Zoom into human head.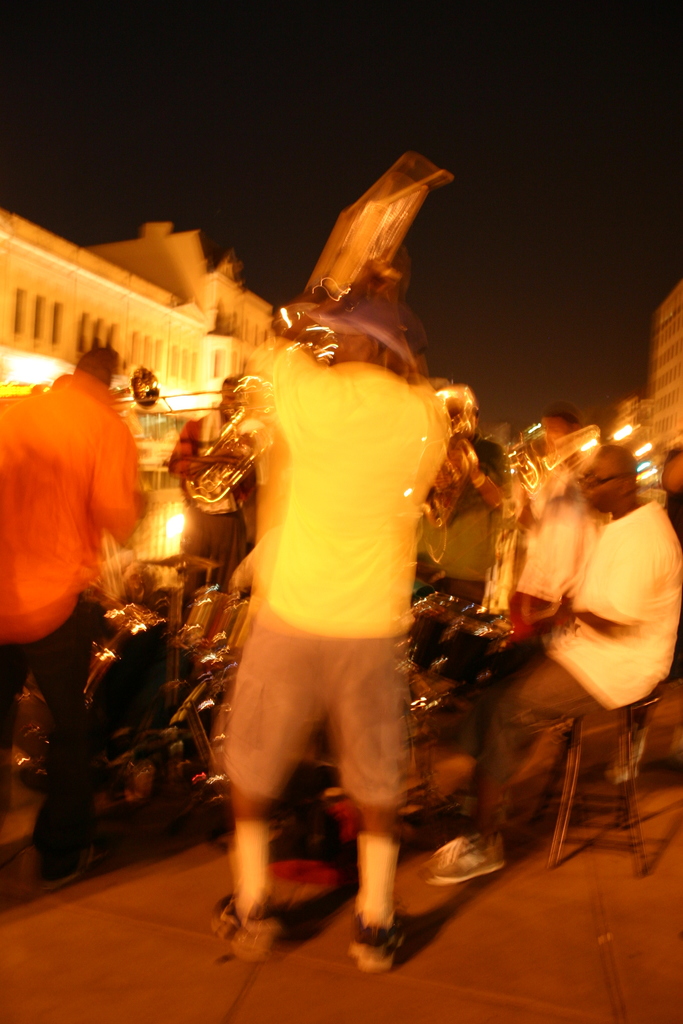
Zoom target: <region>71, 344, 117, 385</region>.
